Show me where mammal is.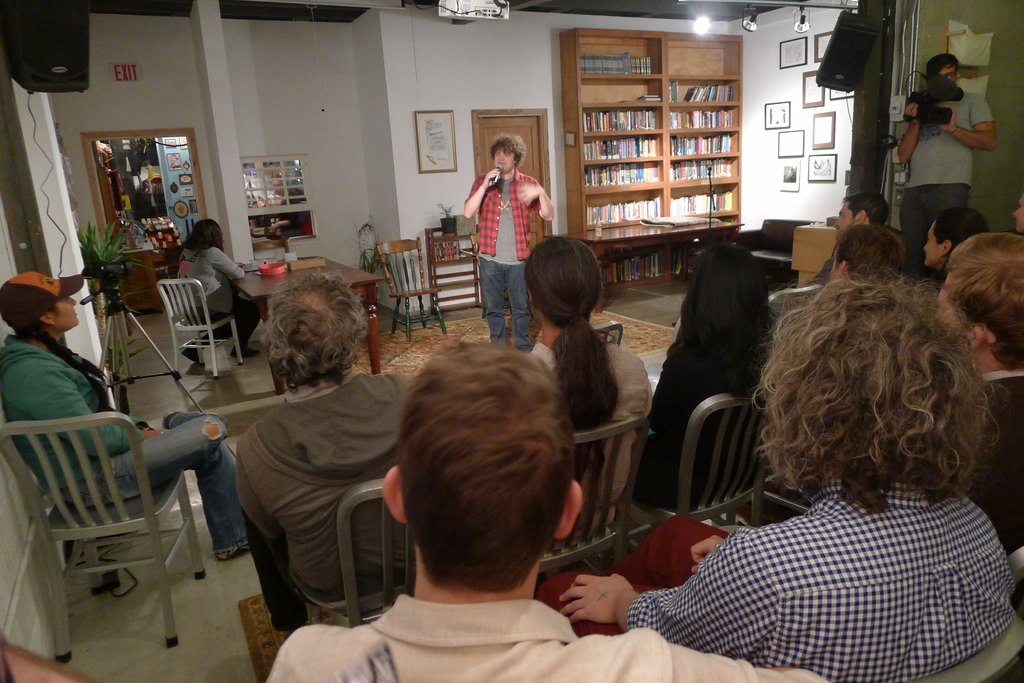
mammal is at crop(803, 189, 895, 283).
